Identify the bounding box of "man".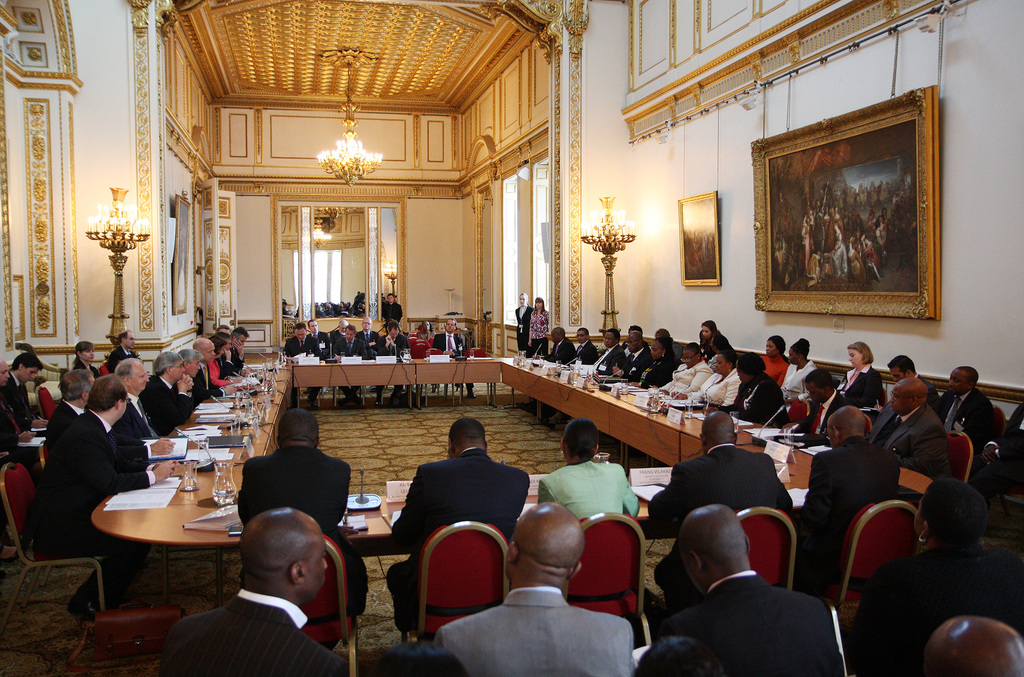
231, 328, 250, 374.
